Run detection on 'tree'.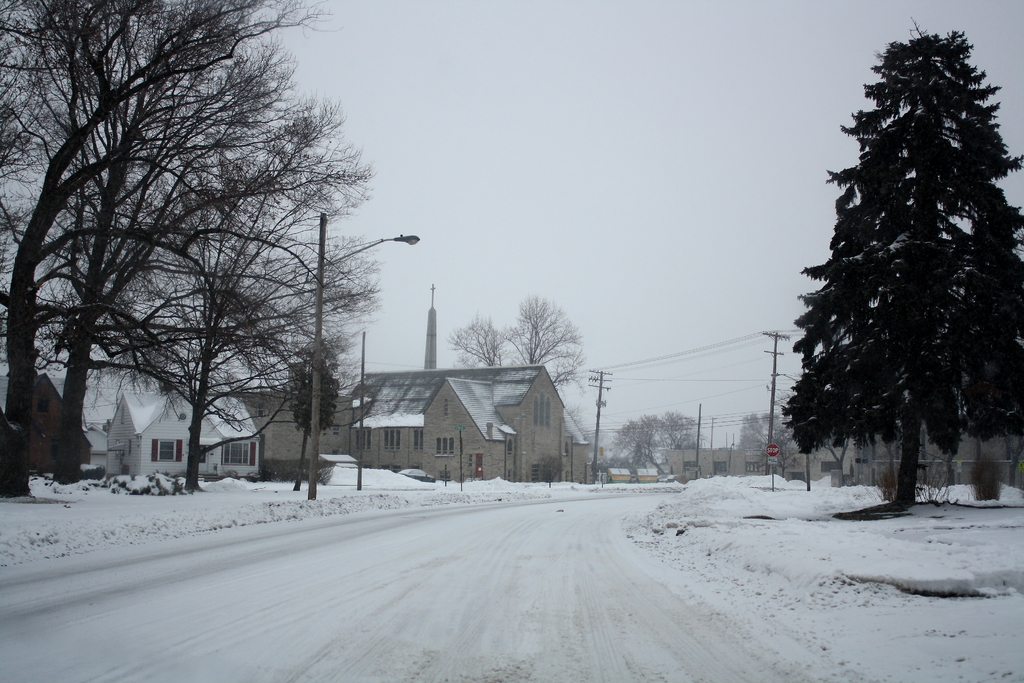
Result: (x1=761, y1=411, x2=787, y2=445).
